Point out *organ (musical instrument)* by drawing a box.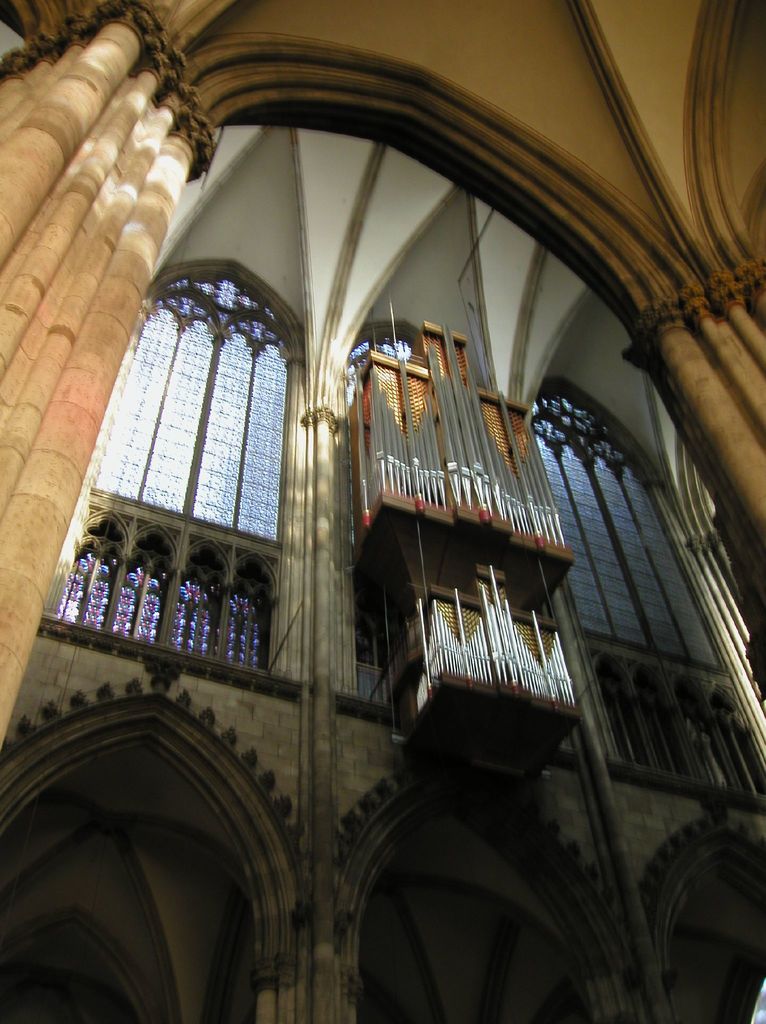
Rect(275, 243, 652, 769).
